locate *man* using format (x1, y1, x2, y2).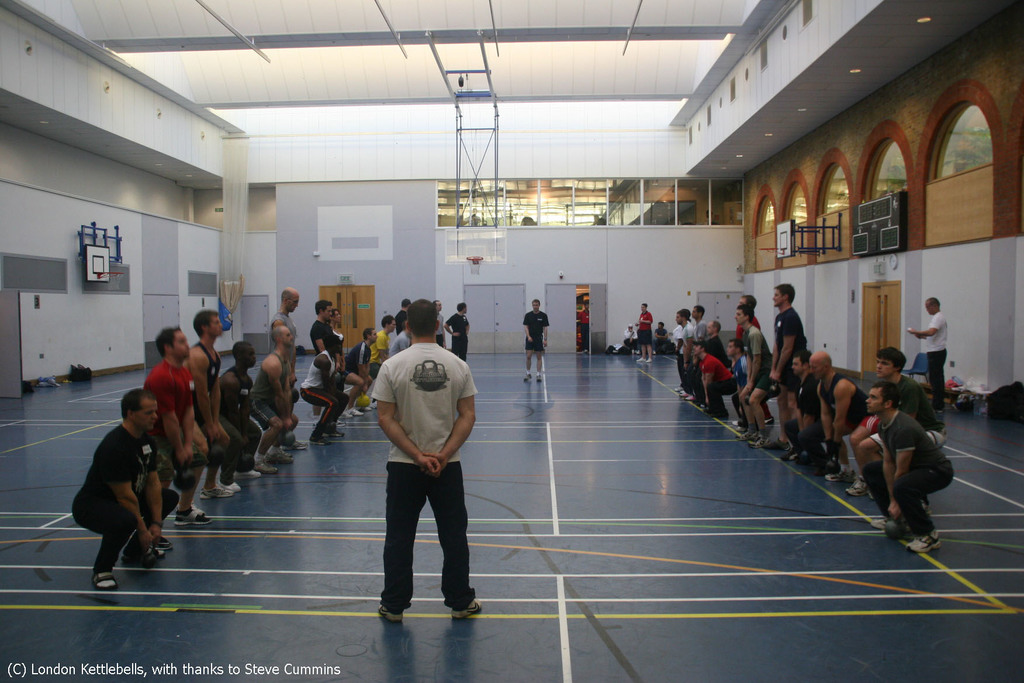
(392, 322, 413, 350).
